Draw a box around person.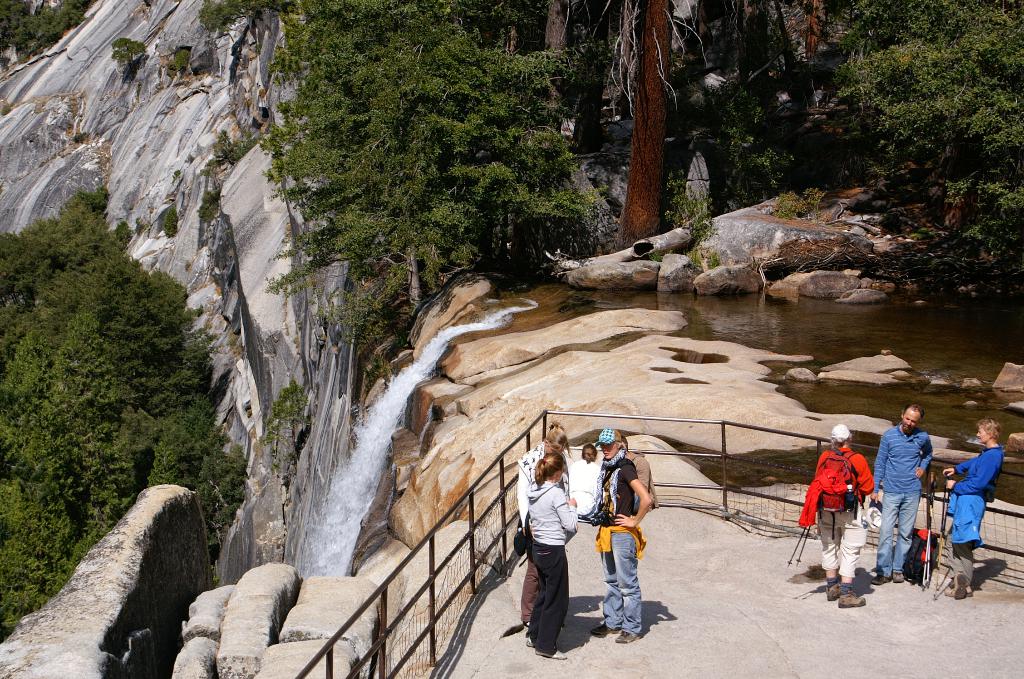
rect(868, 404, 939, 587).
